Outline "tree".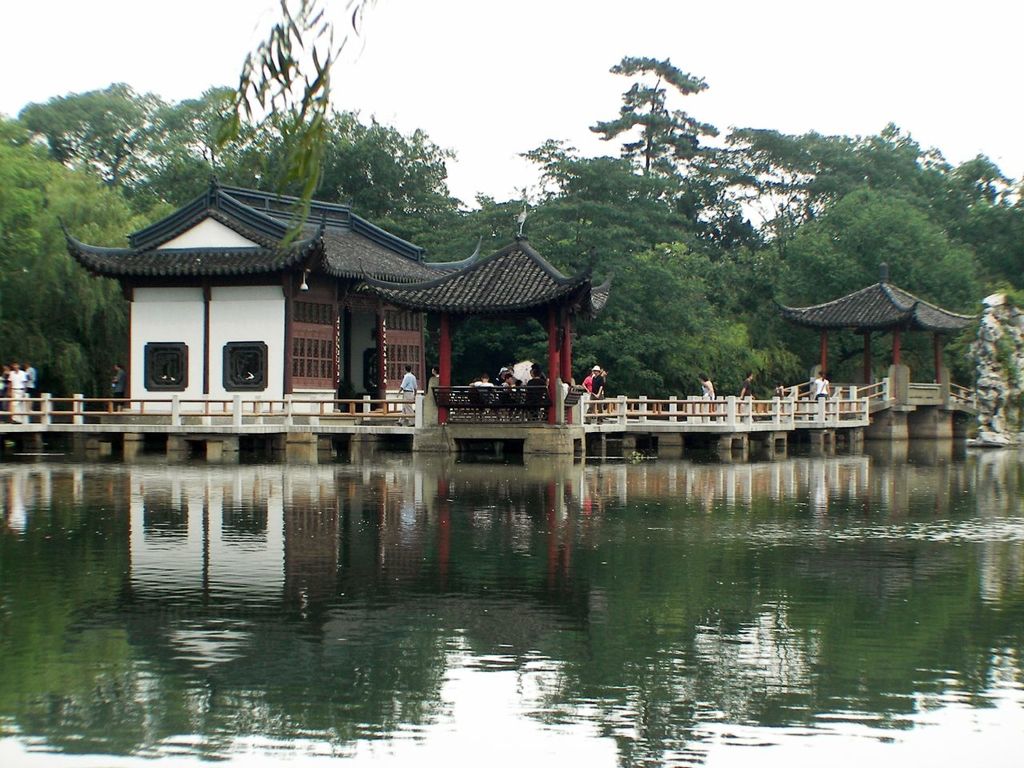
Outline: box=[582, 52, 733, 202].
